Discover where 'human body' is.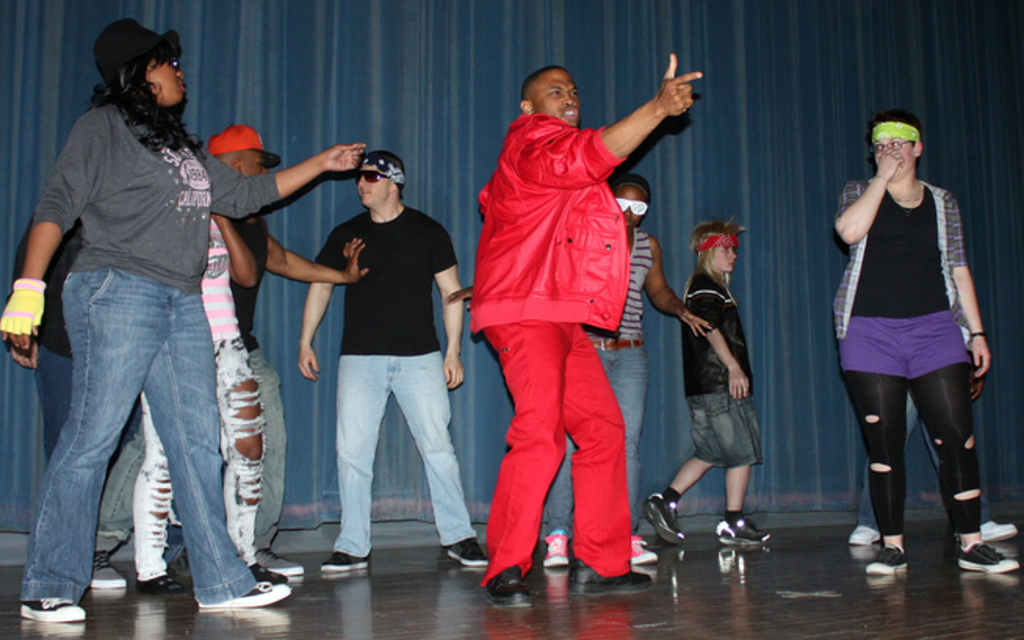
Discovered at <box>0,99,371,623</box>.
